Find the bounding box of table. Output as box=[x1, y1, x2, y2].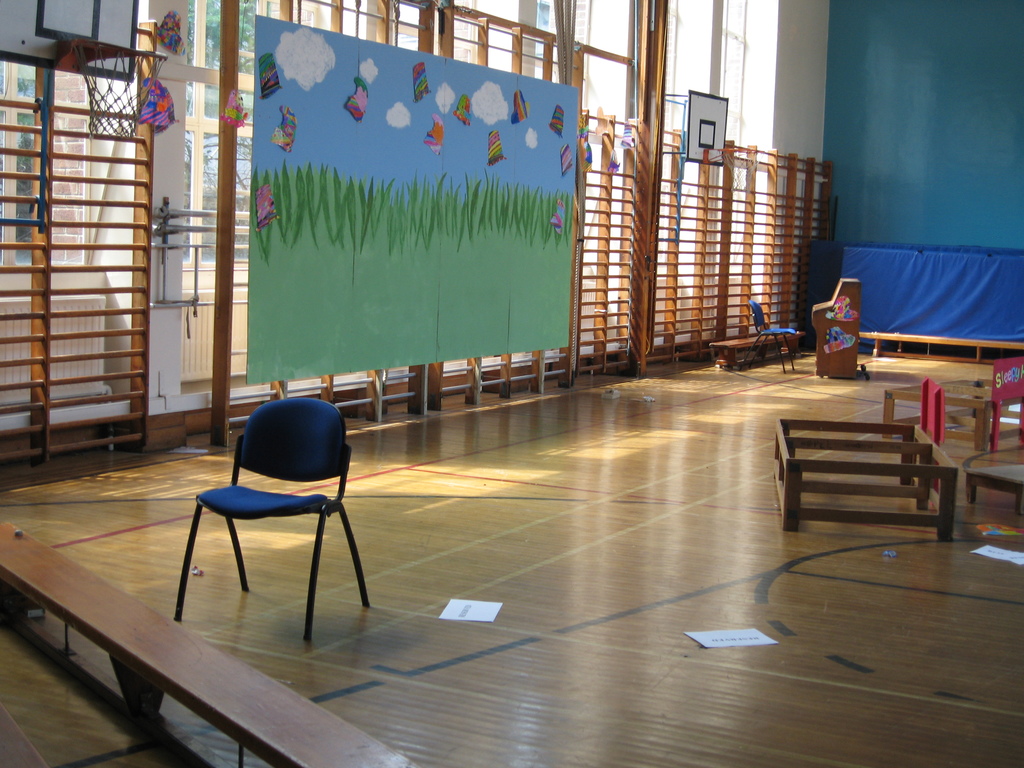
box=[769, 417, 959, 541].
